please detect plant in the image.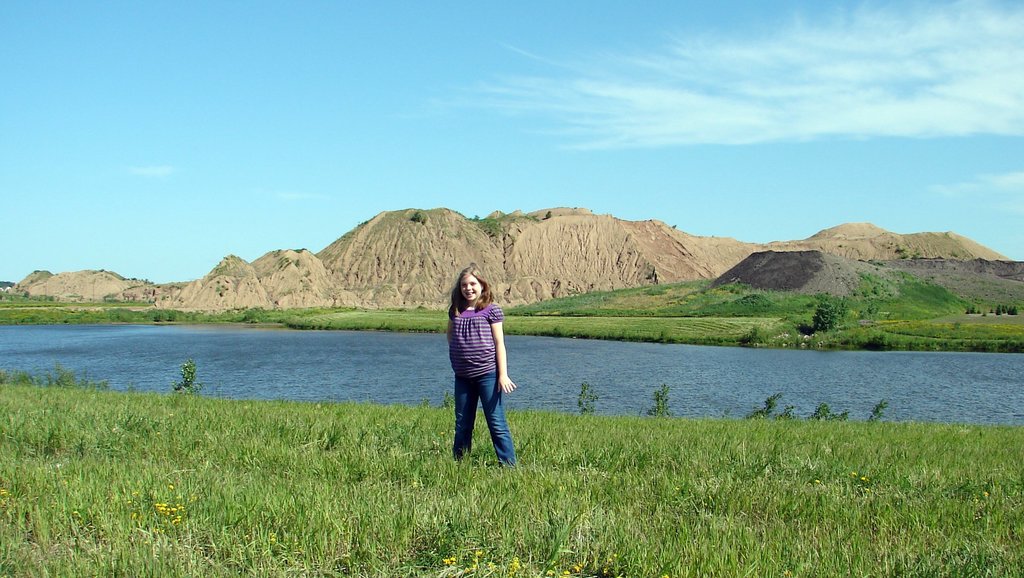
[751,386,772,418].
